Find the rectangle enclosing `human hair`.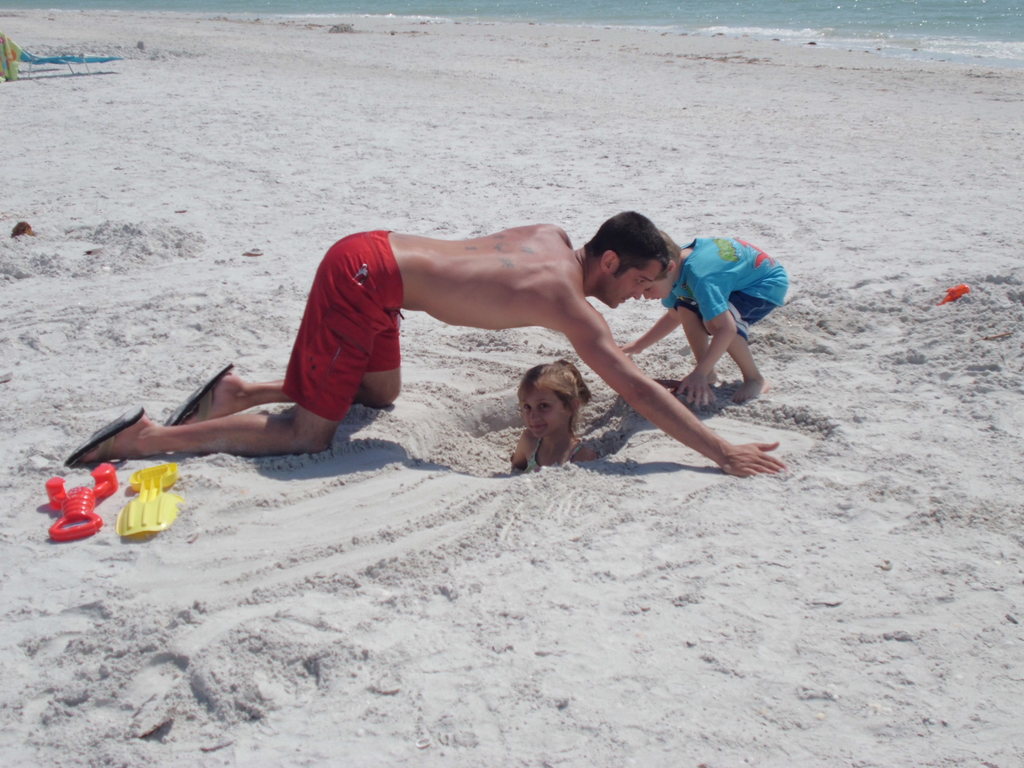
[left=586, top=212, right=669, bottom=273].
